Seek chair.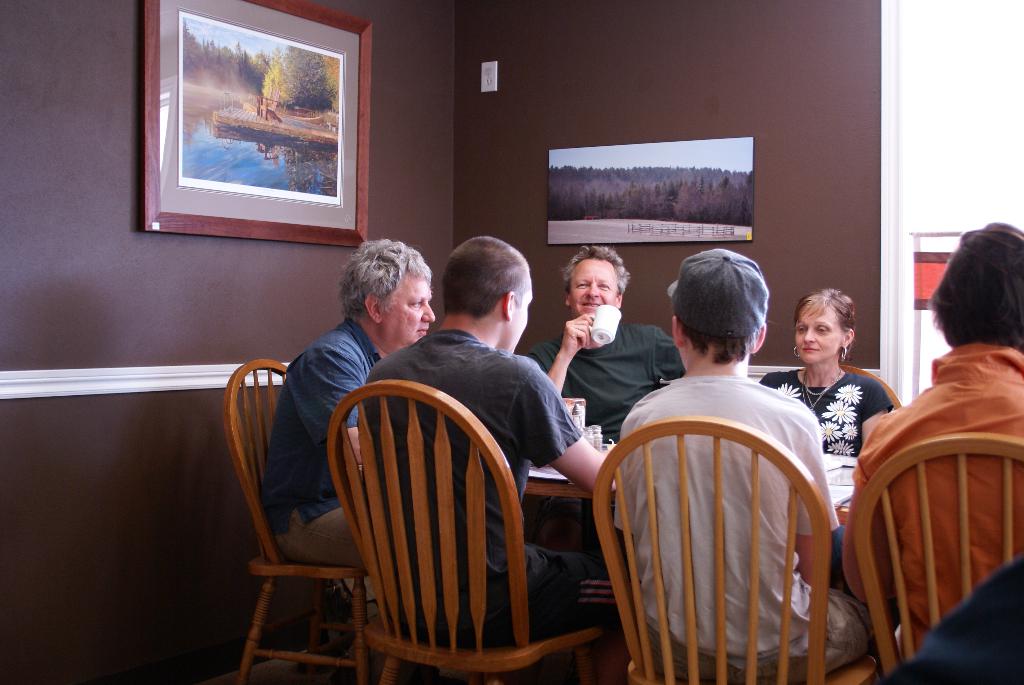
region(582, 427, 881, 684).
